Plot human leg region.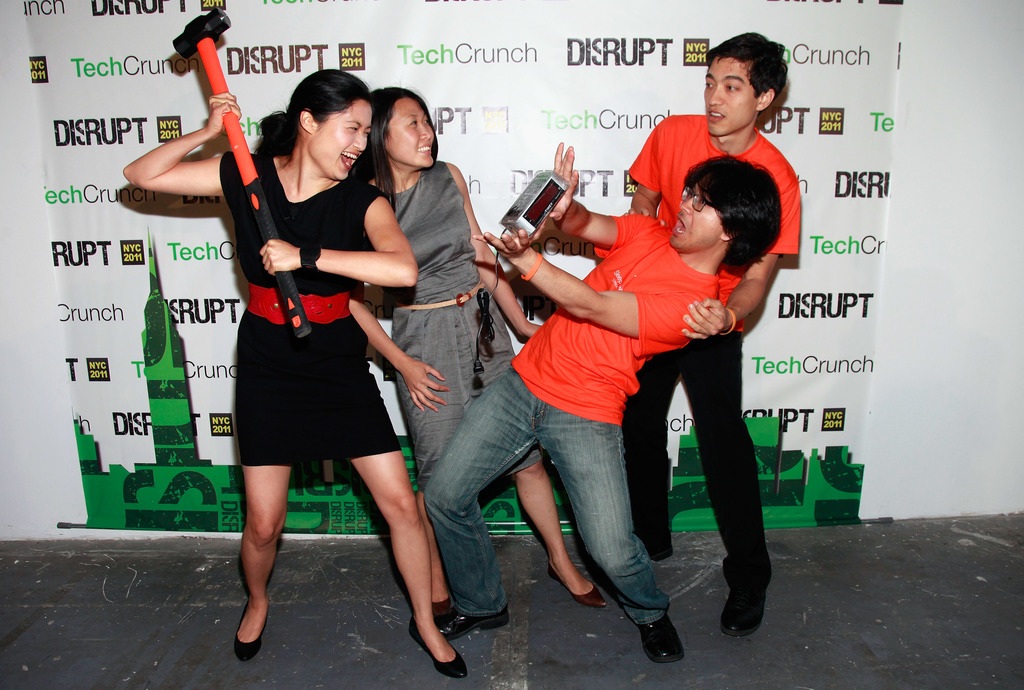
Plotted at pyautogui.locateOnScreen(421, 362, 532, 638).
